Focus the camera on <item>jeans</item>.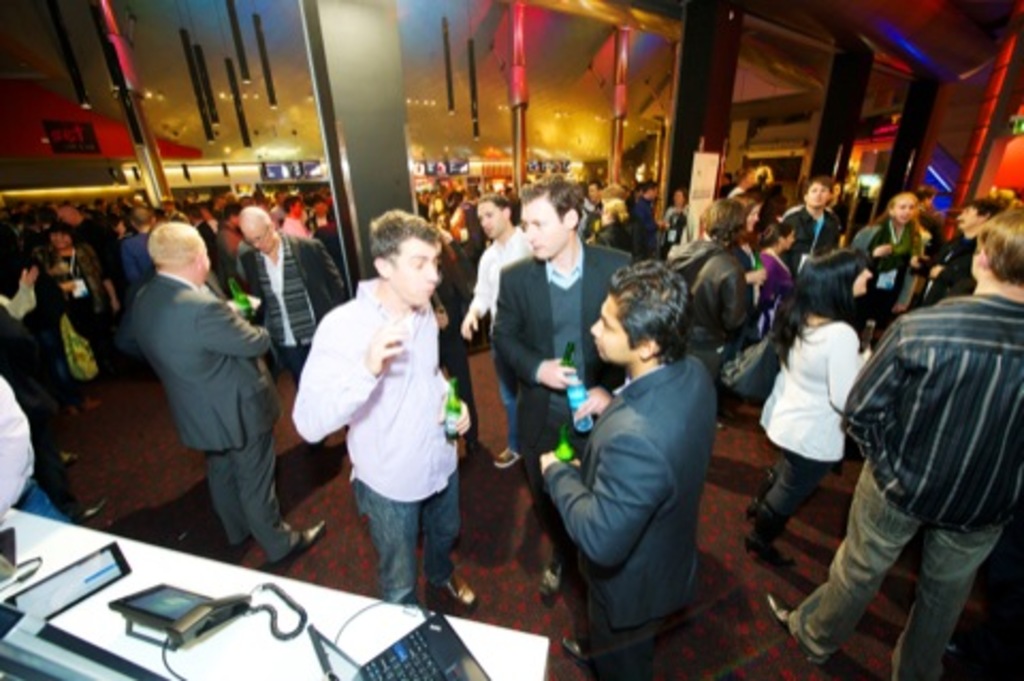
Focus region: [left=755, top=429, right=843, bottom=536].
